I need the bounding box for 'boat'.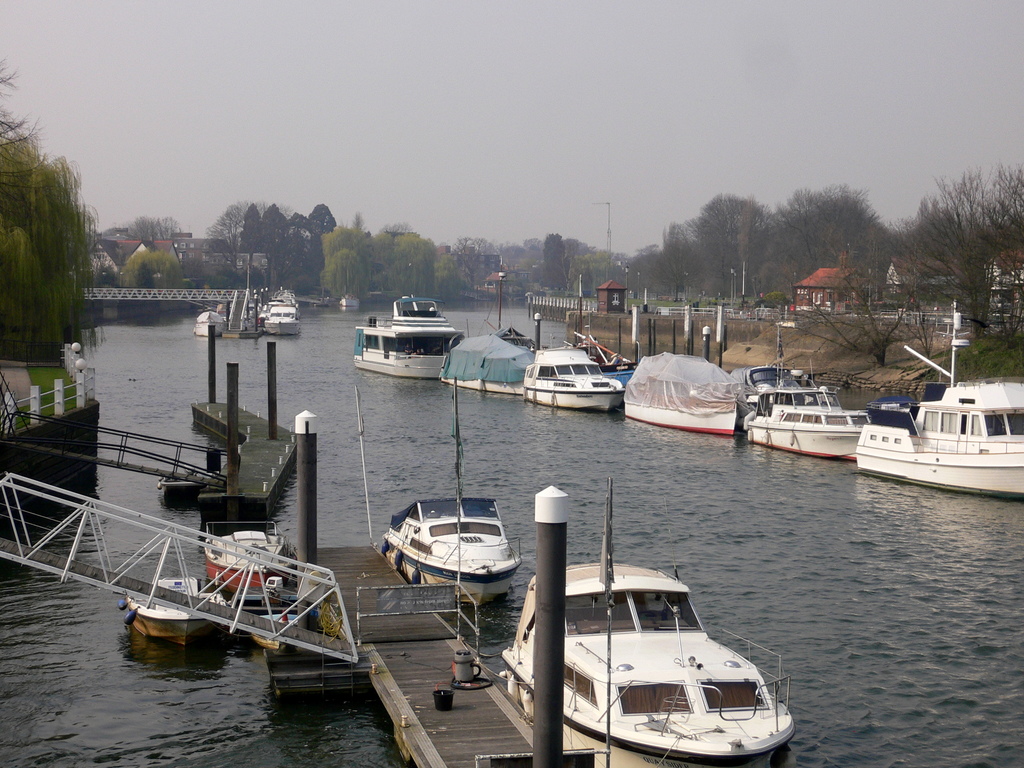
Here it is: [265,300,310,333].
